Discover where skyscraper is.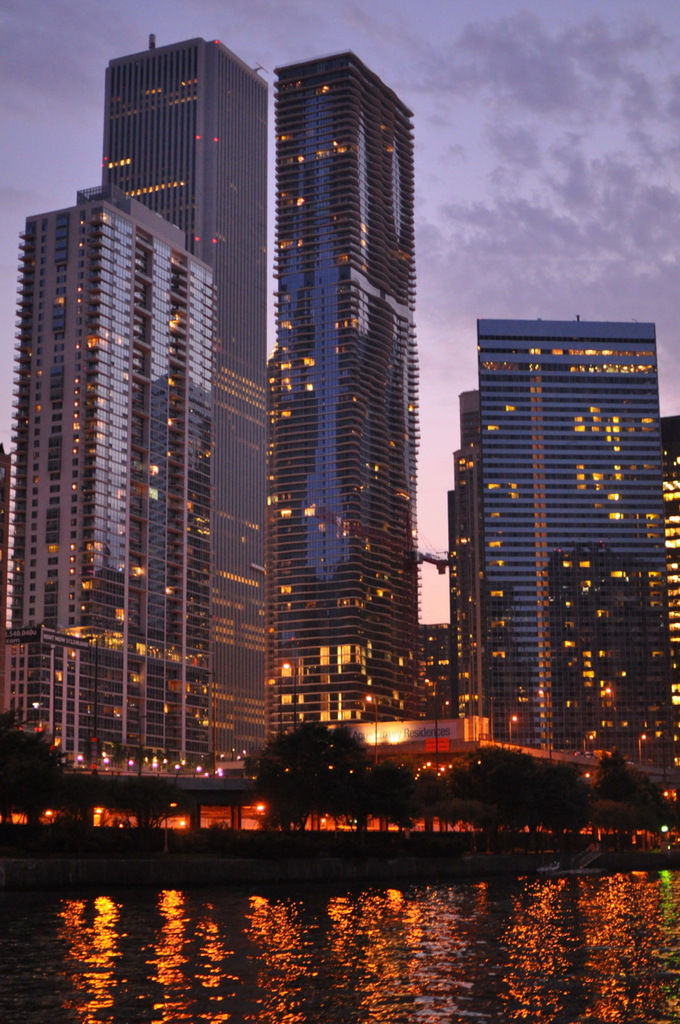
Discovered at (x1=98, y1=33, x2=274, y2=746).
